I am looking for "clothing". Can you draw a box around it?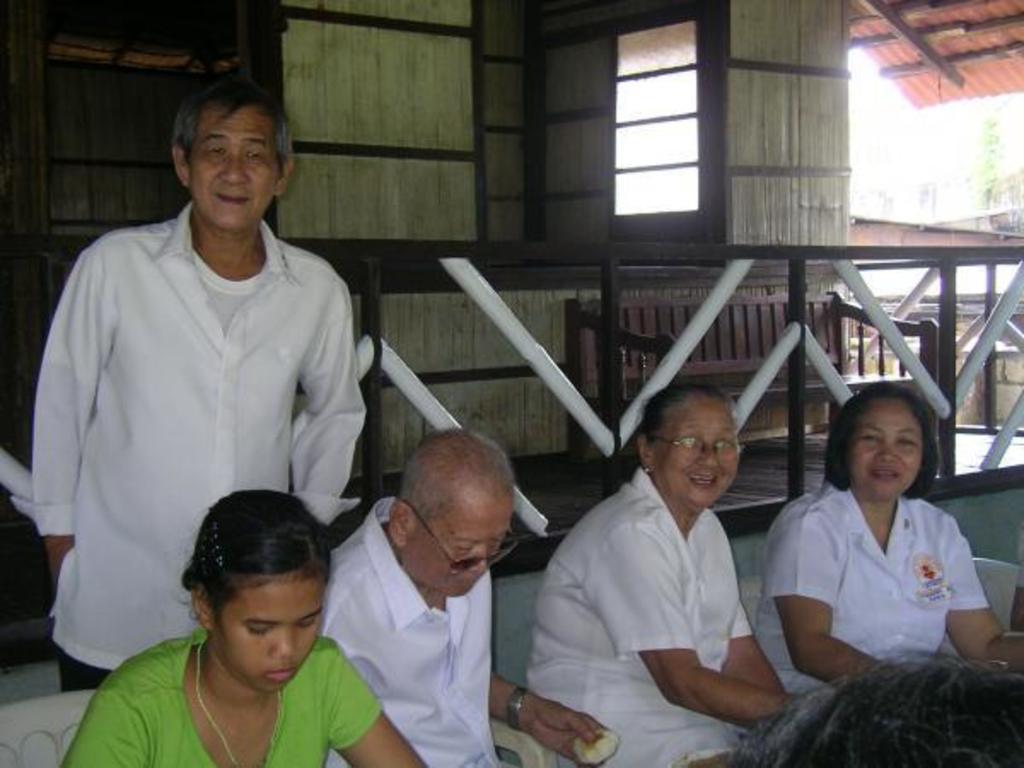
Sure, the bounding box is (526, 468, 754, 766).
